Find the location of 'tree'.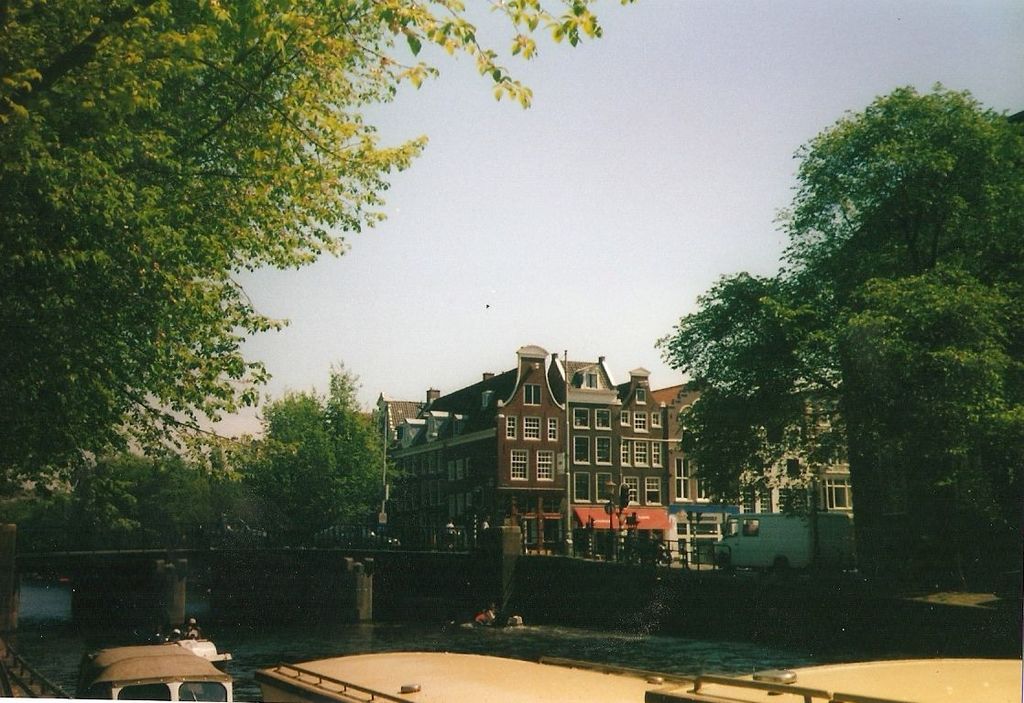
Location: (0, 0, 634, 516).
